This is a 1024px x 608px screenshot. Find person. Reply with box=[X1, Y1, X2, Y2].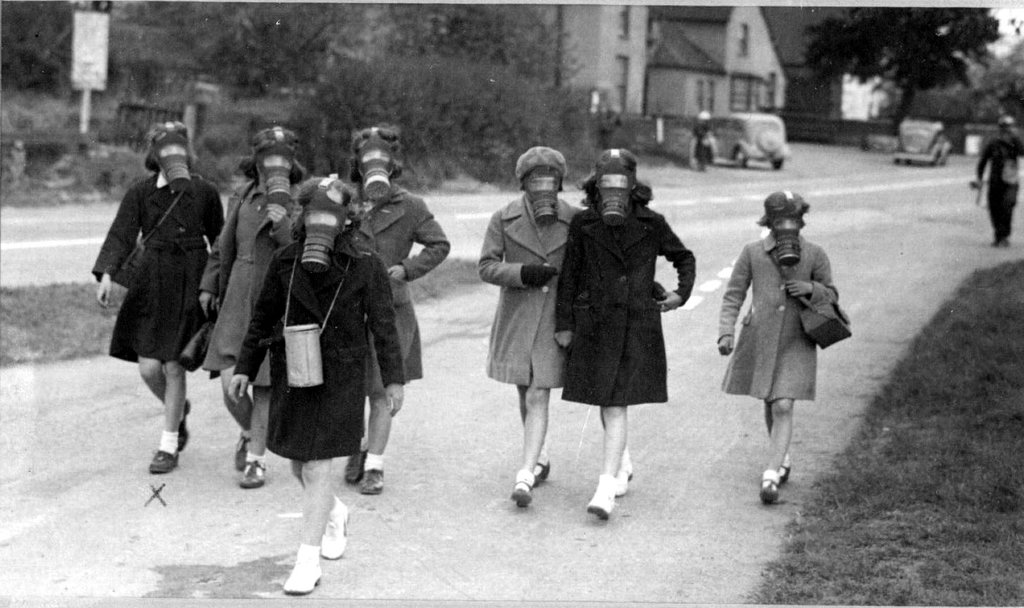
box=[969, 114, 1023, 250].
